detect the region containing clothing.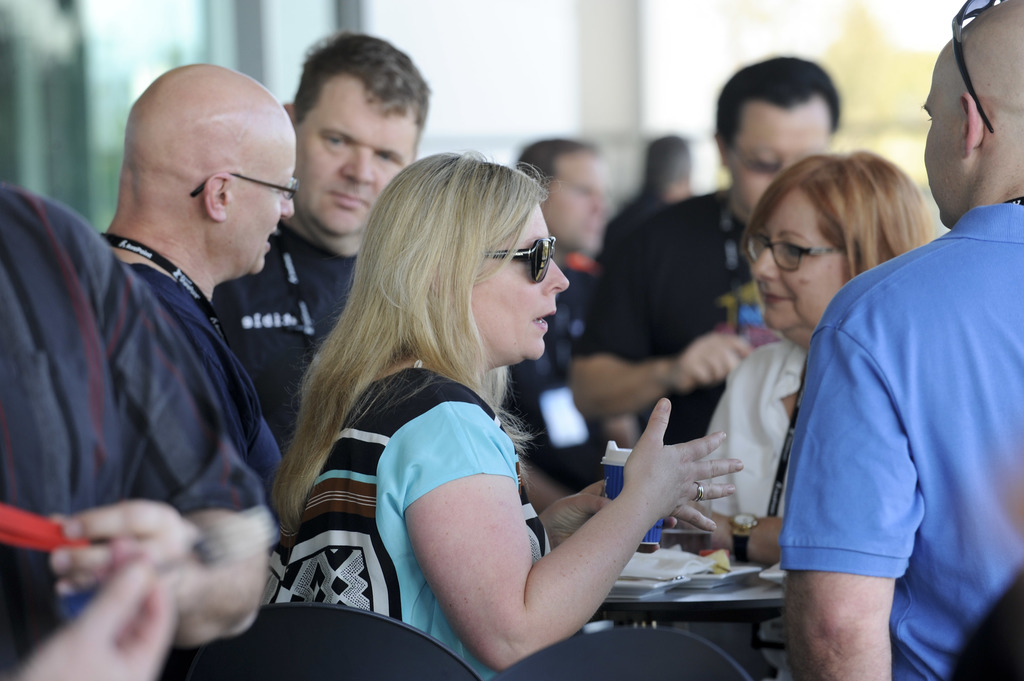
select_region(500, 257, 611, 492).
